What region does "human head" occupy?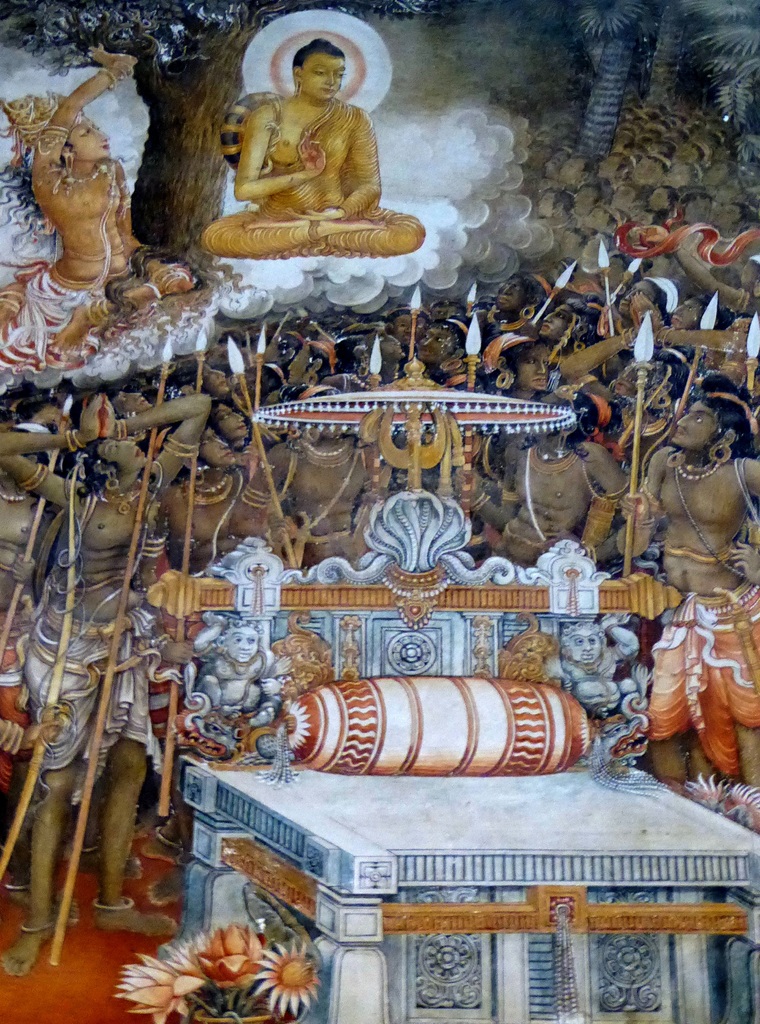
557,228,583,253.
